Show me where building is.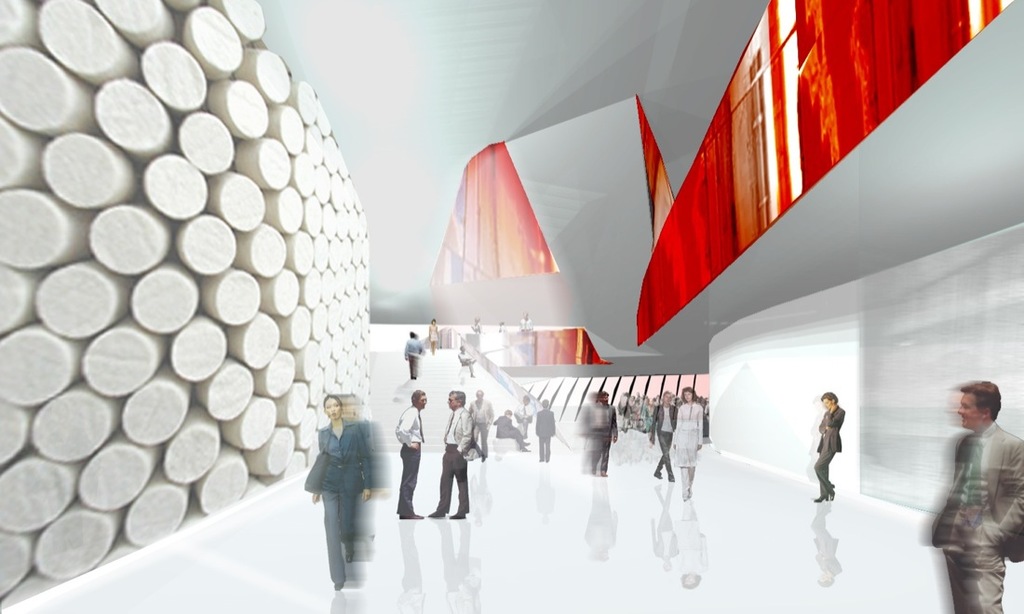
building is at <box>0,1,1023,613</box>.
